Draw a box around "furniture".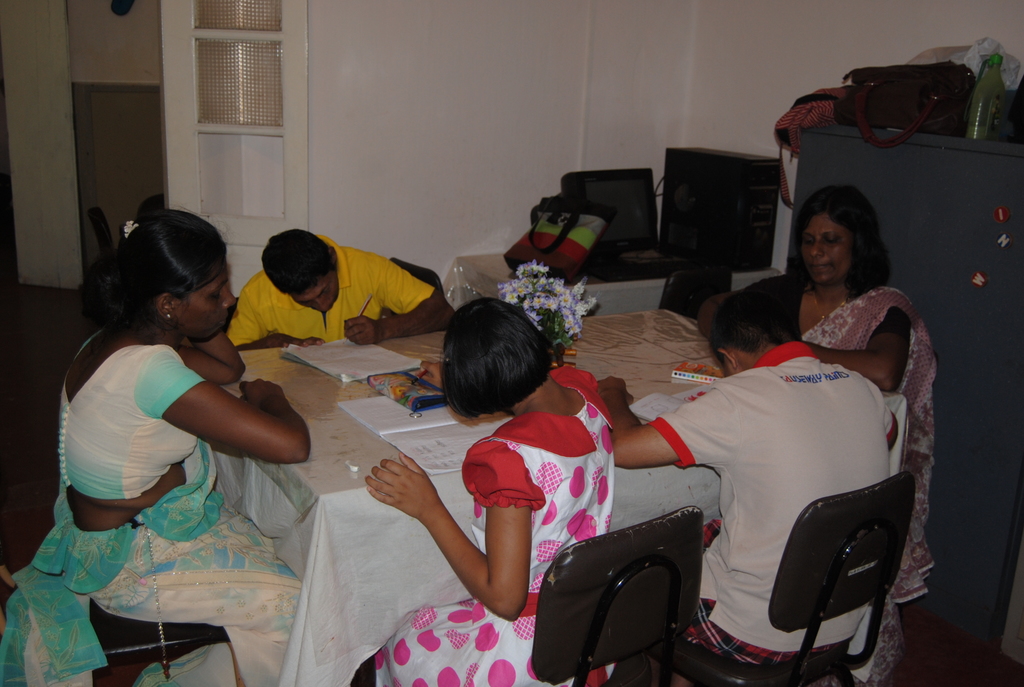
[left=392, top=258, right=442, bottom=294].
